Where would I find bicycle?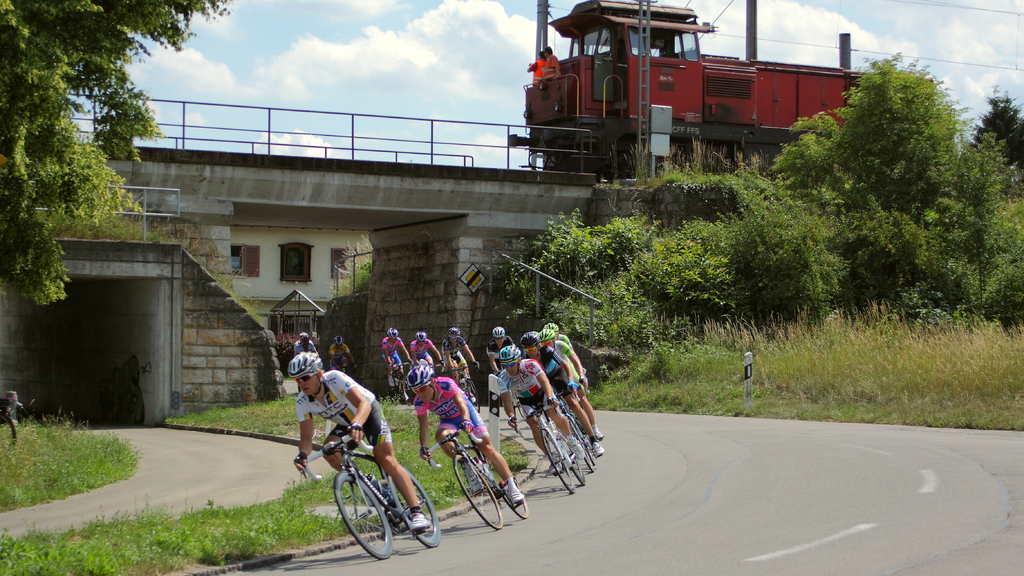
At BBox(388, 360, 412, 403).
